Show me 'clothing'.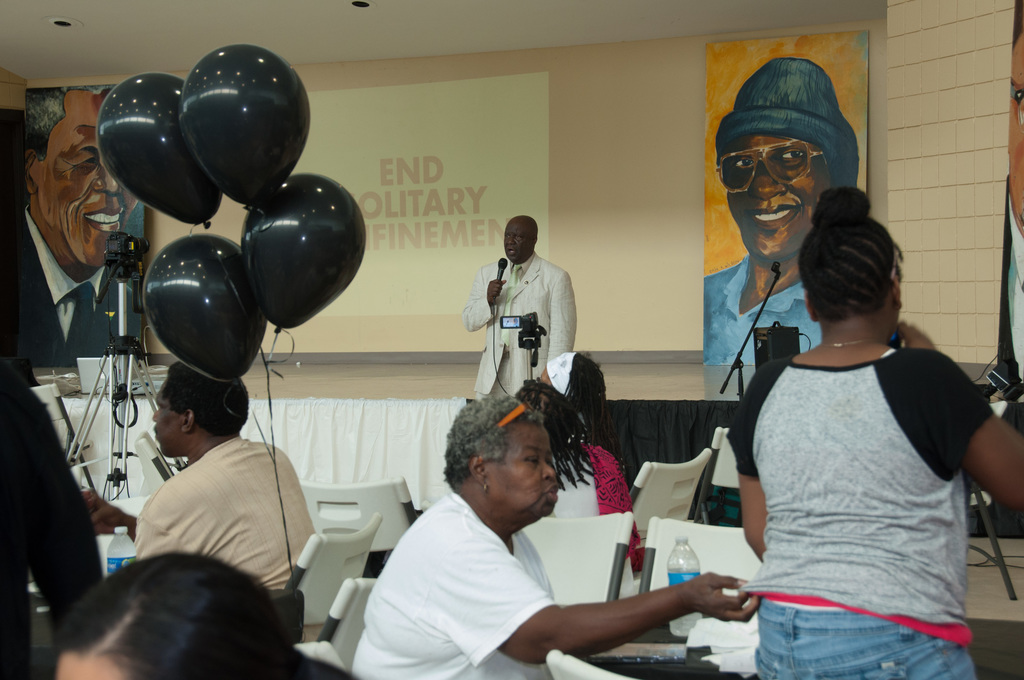
'clothing' is here: [left=550, top=435, right=599, bottom=519].
